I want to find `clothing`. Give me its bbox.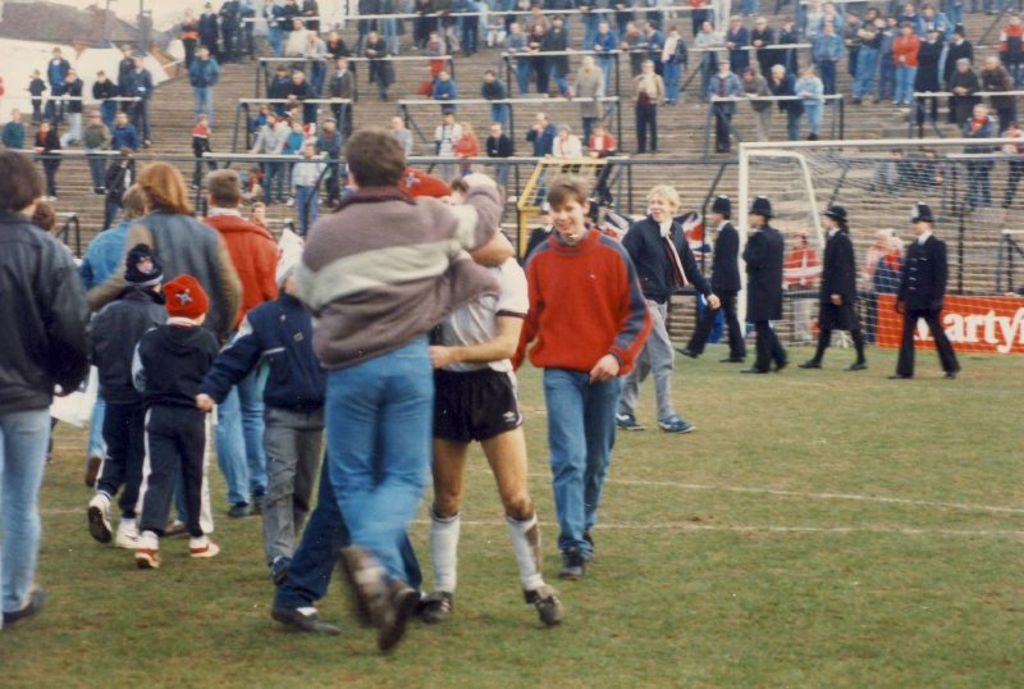
(left=741, top=81, right=765, bottom=138).
